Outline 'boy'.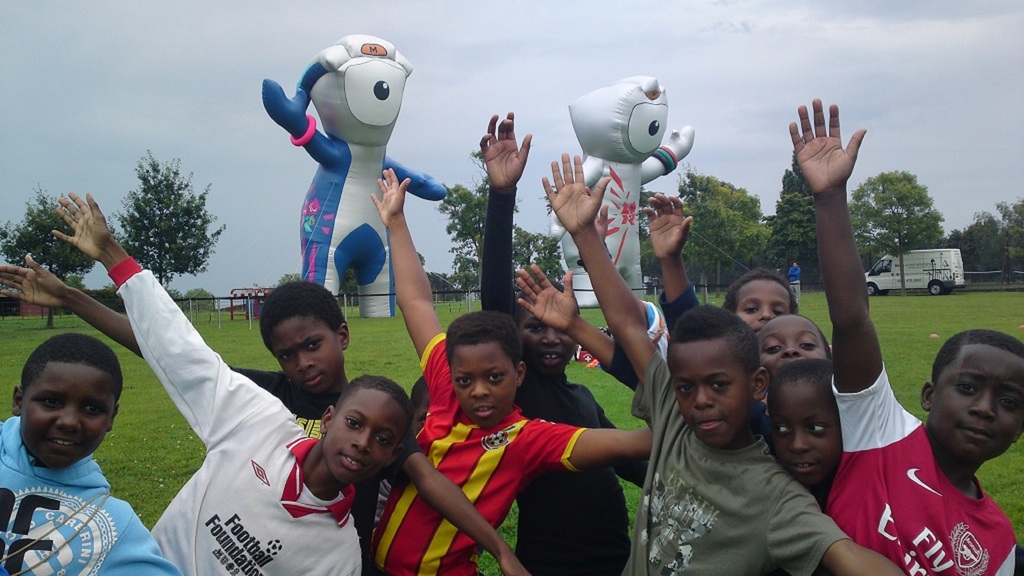
Outline: select_region(477, 111, 652, 575).
